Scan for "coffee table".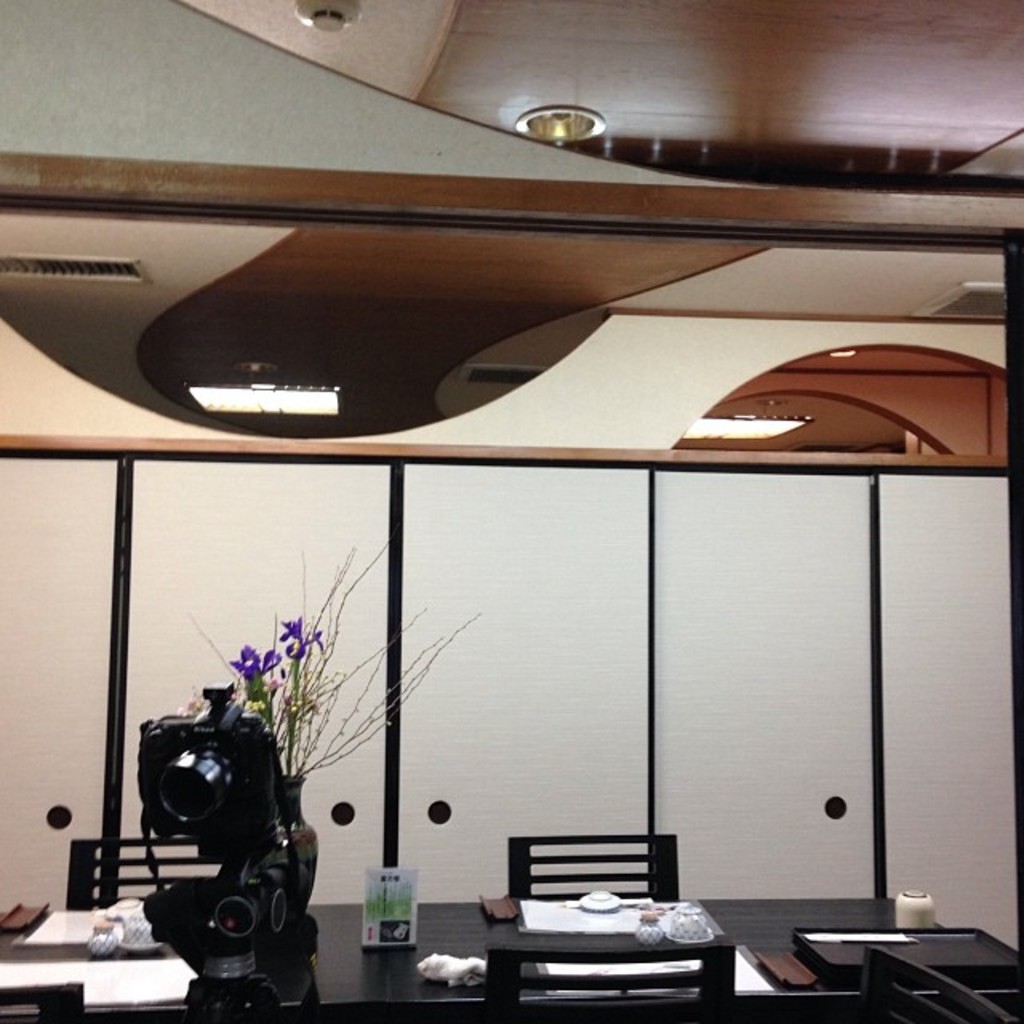
Scan result: 486/898/725/1005.
